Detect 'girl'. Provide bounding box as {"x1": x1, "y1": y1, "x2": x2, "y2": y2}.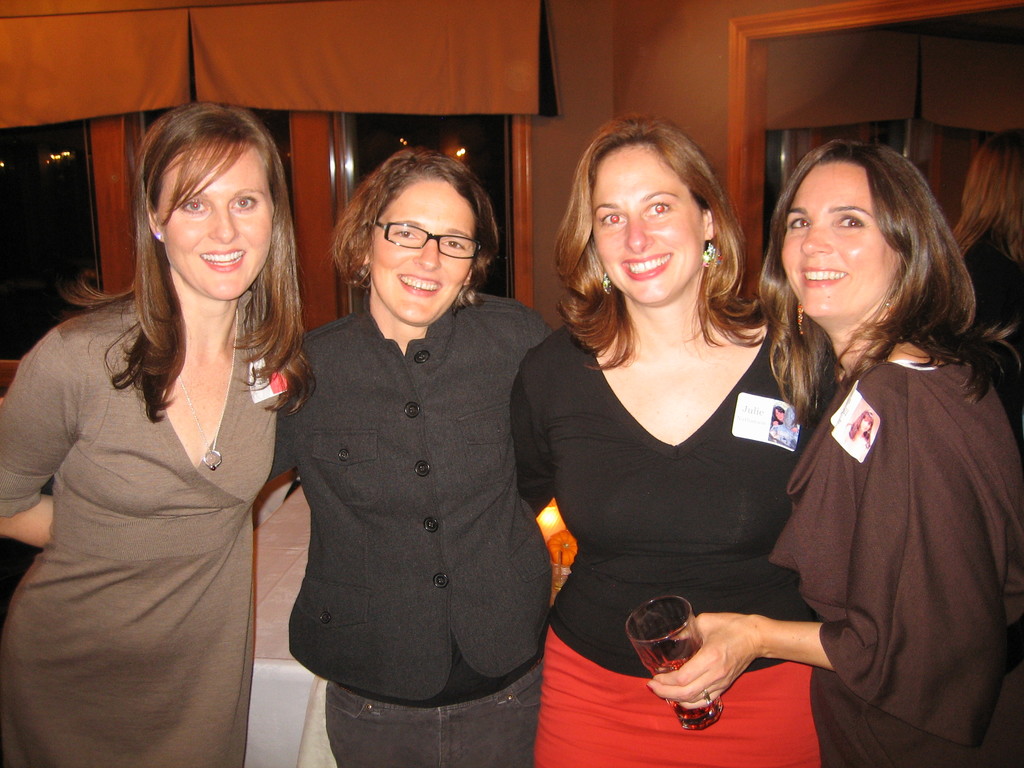
{"x1": 647, "y1": 132, "x2": 1023, "y2": 767}.
